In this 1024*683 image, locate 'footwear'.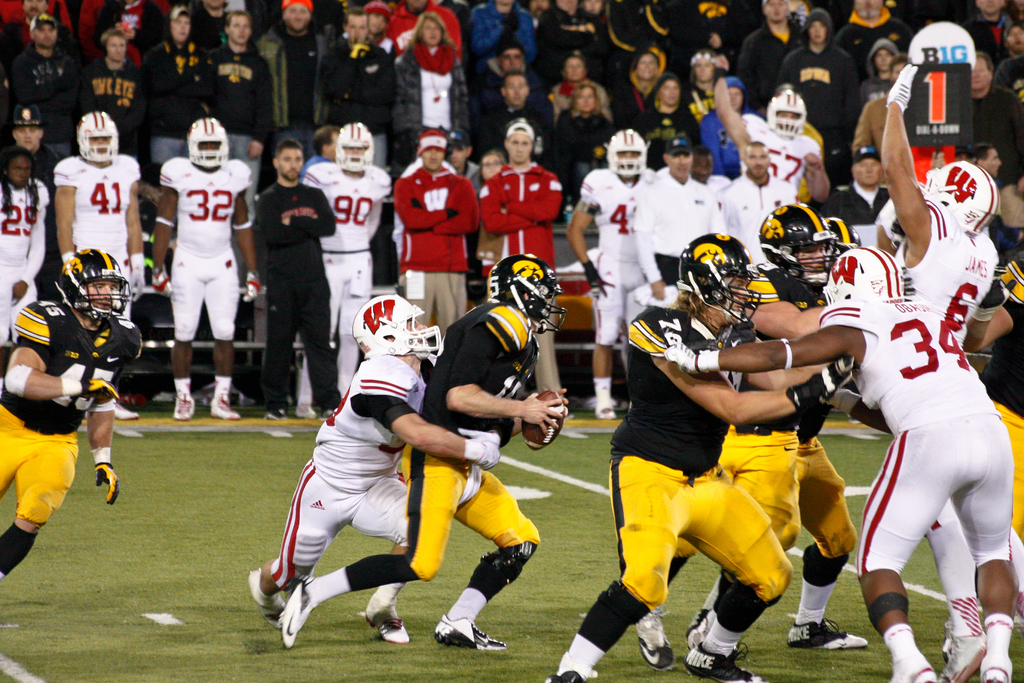
Bounding box: {"left": 312, "top": 404, "right": 335, "bottom": 417}.
